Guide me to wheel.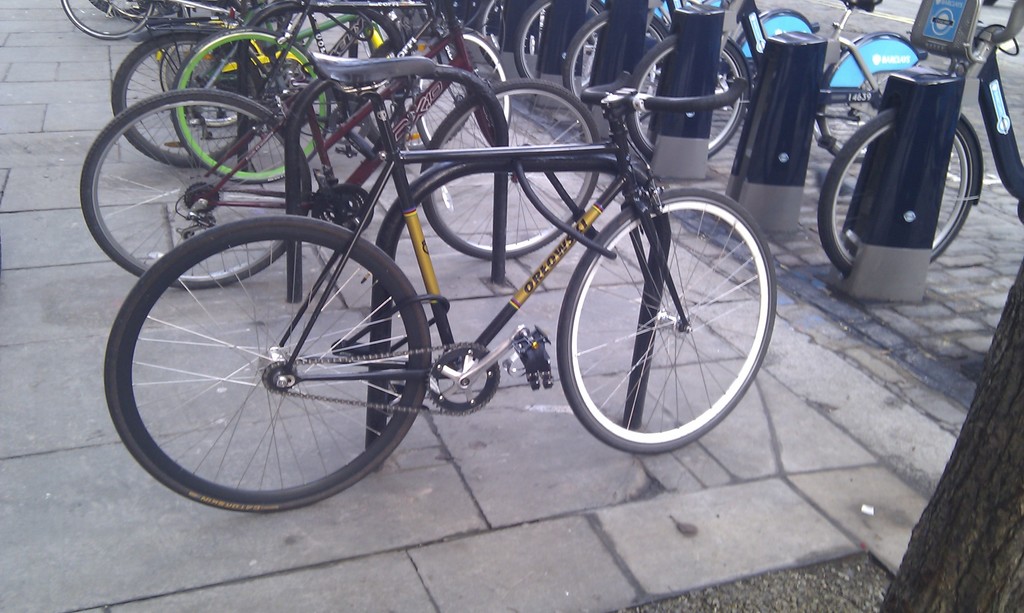
Guidance: left=420, top=80, right=598, bottom=257.
